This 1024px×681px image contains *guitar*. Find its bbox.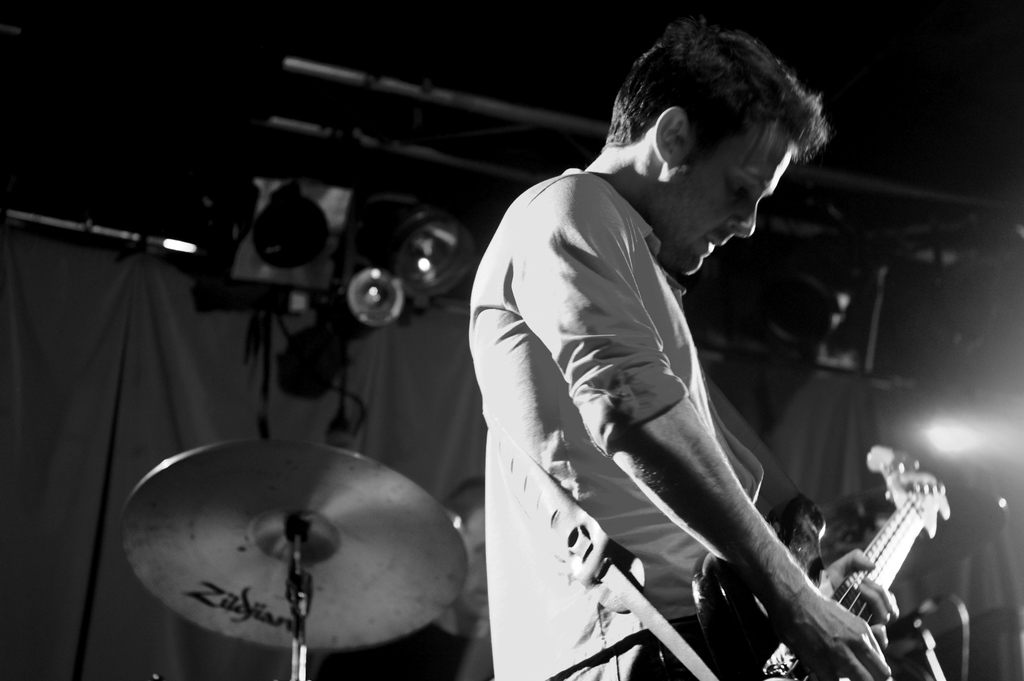
755:400:962:680.
